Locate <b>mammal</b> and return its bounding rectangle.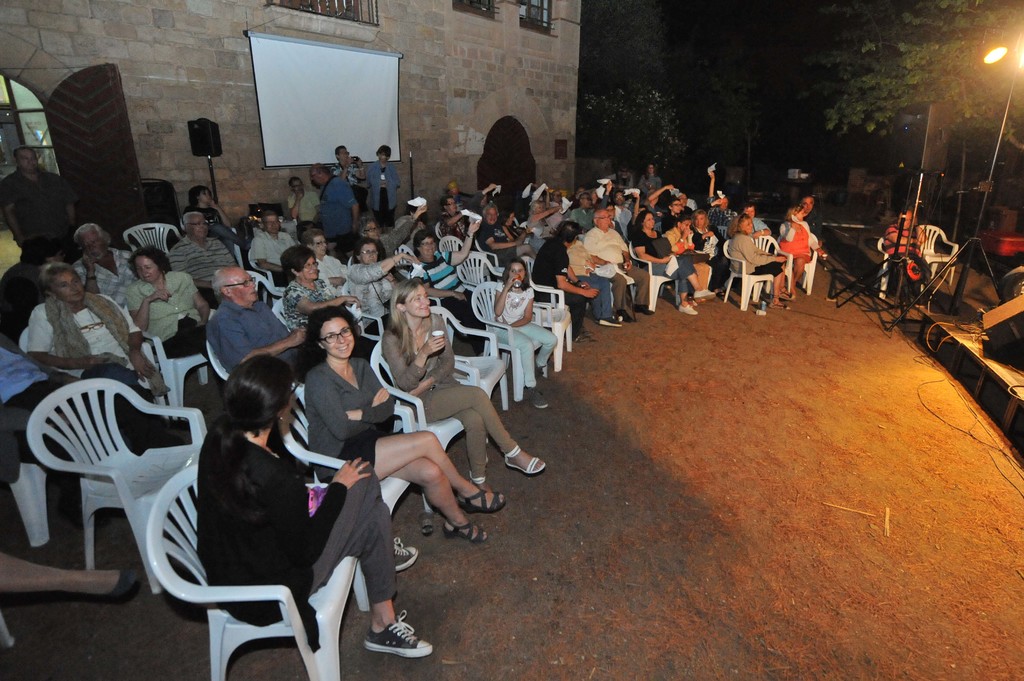
[2,241,71,333].
